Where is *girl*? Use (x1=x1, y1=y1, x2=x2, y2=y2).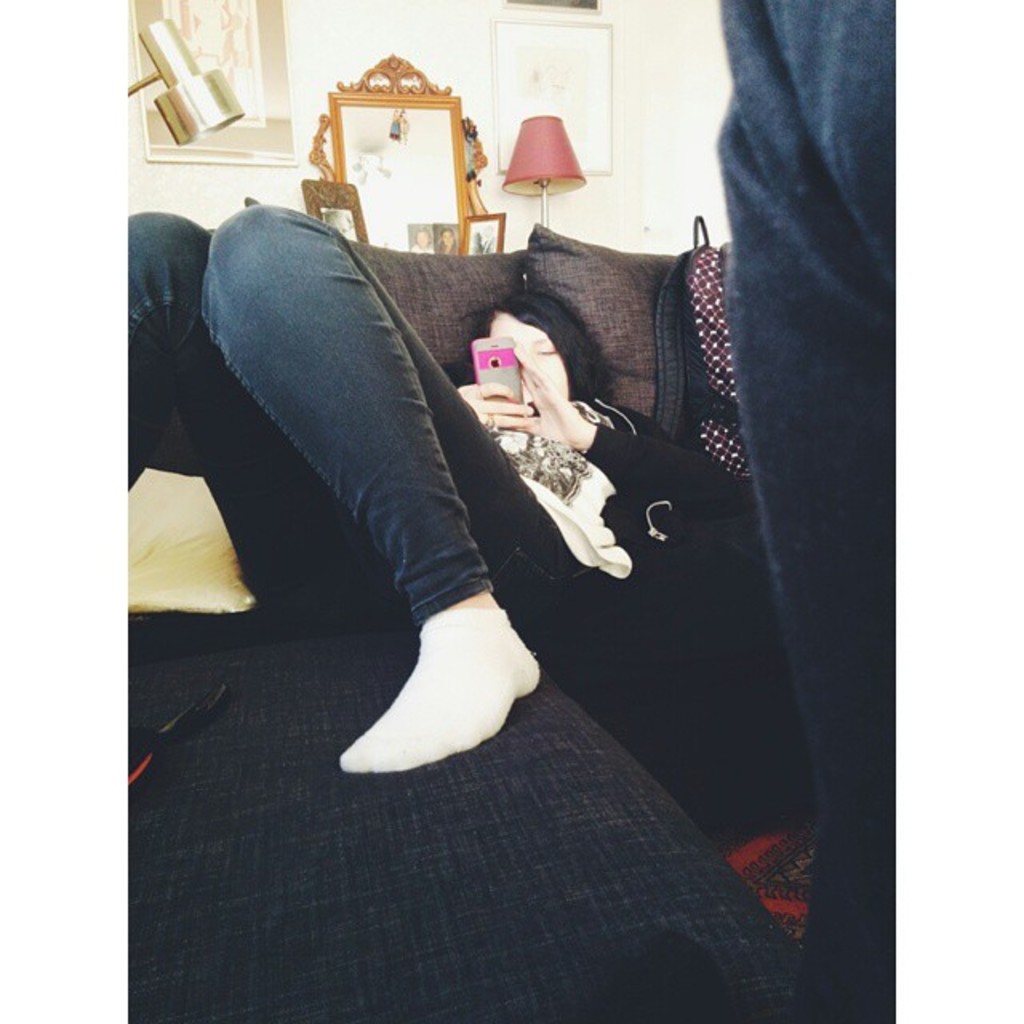
(x1=102, y1=210, x2=760, y2=784).
